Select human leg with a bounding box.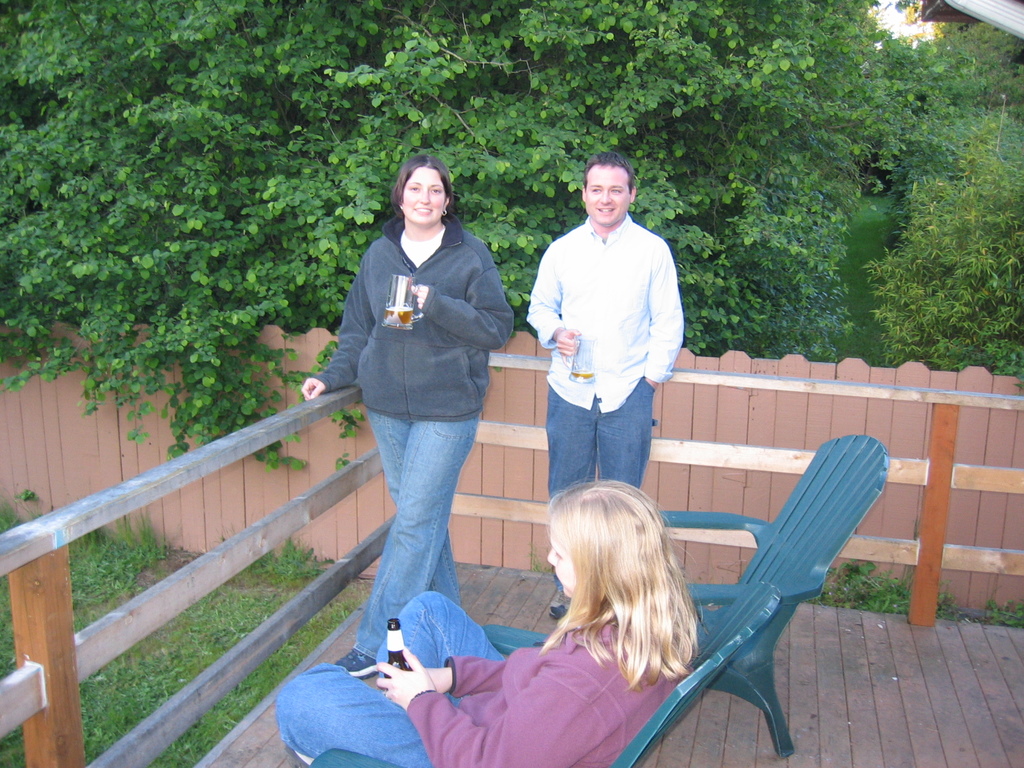
[x1=540, y1=362, x2=599, y2=621].
